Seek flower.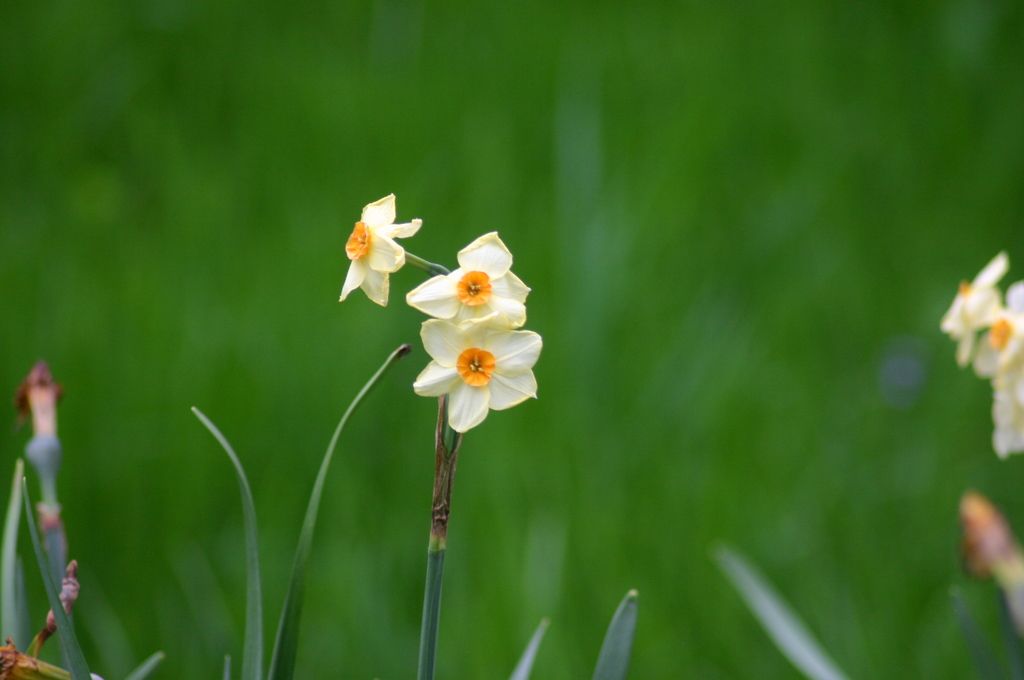
[x1=335, y1=194, x2=424, y2=305].
